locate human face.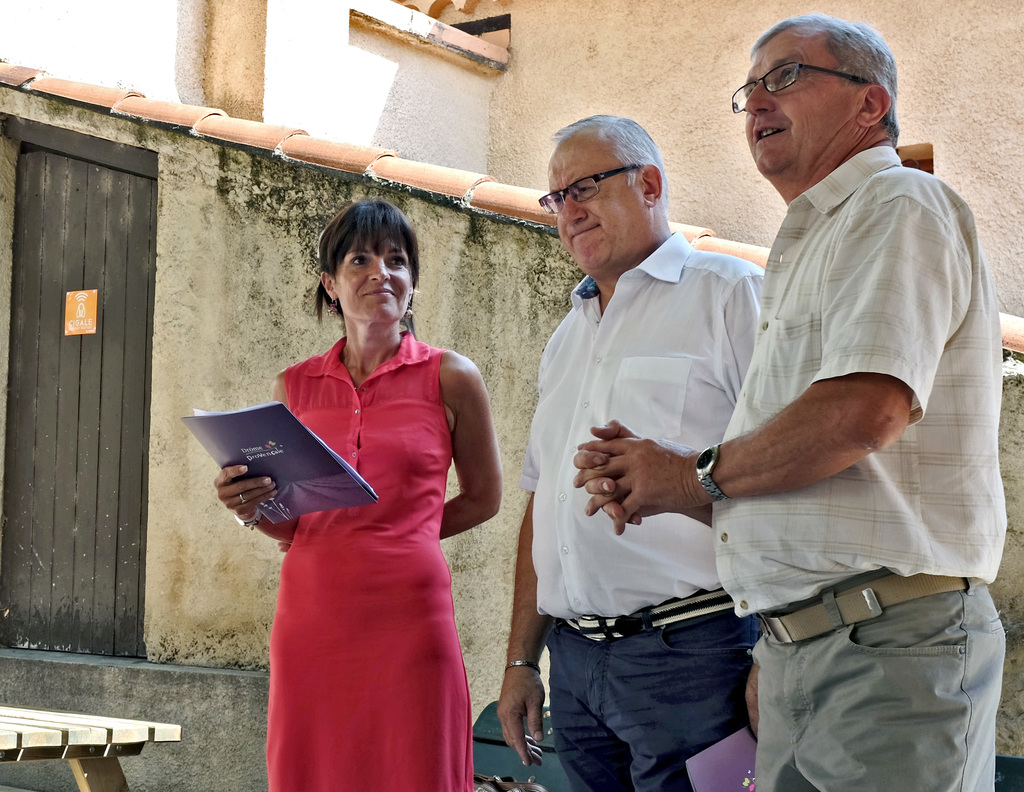
Bounding box: crop(743, 38, 853, 172).
